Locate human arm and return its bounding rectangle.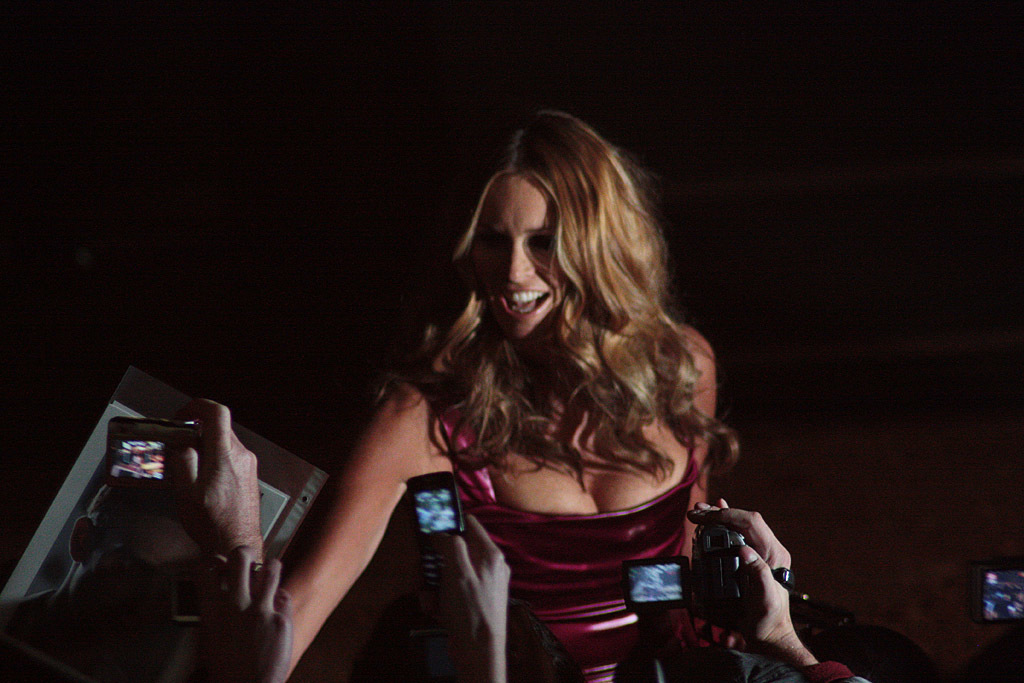
box(141, 394, 306, 682).
